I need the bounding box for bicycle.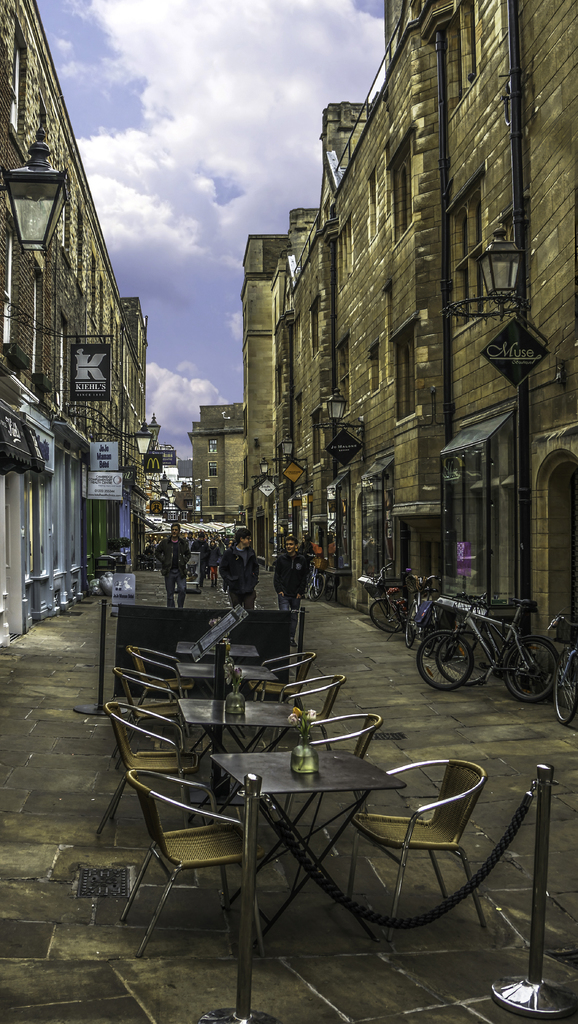
Here it is: pyautogui.locateOnScreen(302, 550, 332, 603).
